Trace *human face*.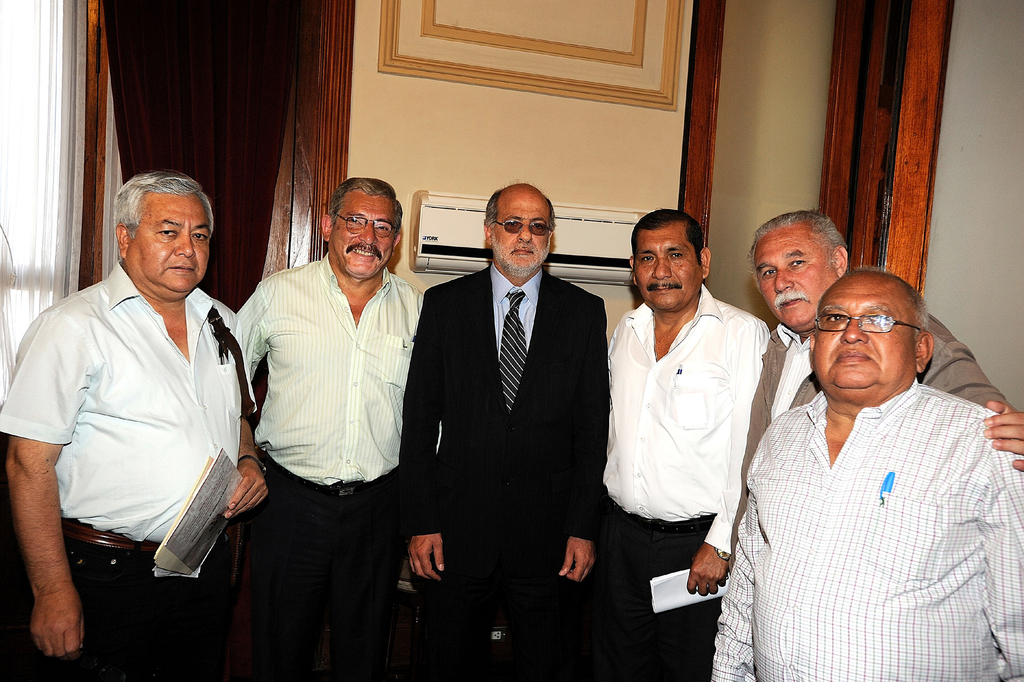
Traced to <box>331,192,397,281</box>.
